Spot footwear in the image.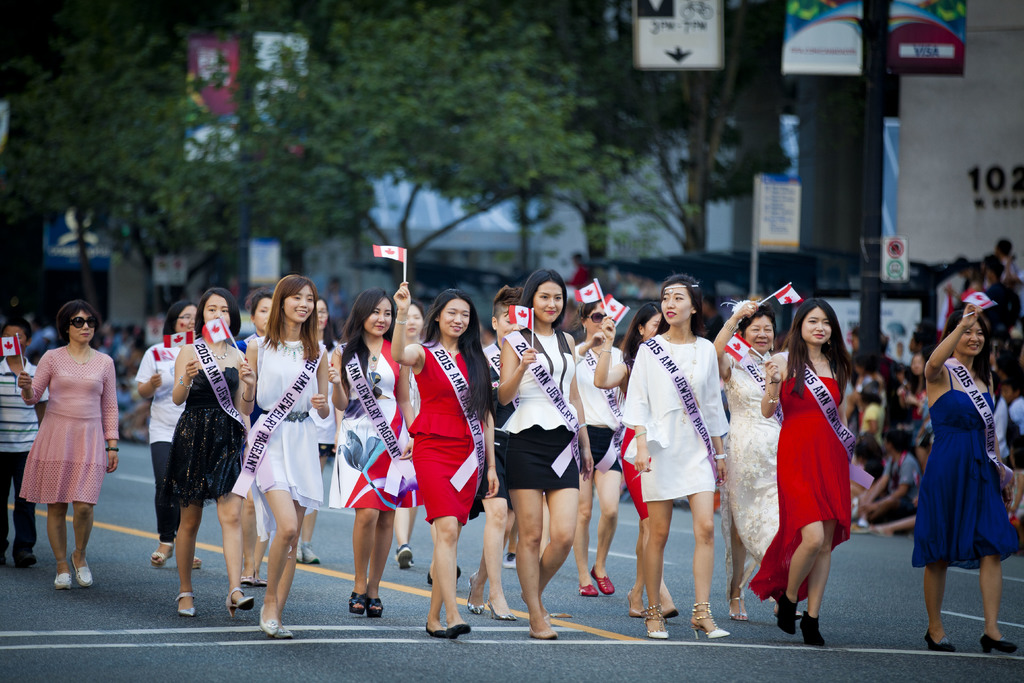
footwear found at BBox(227, 588, 255, 613).
